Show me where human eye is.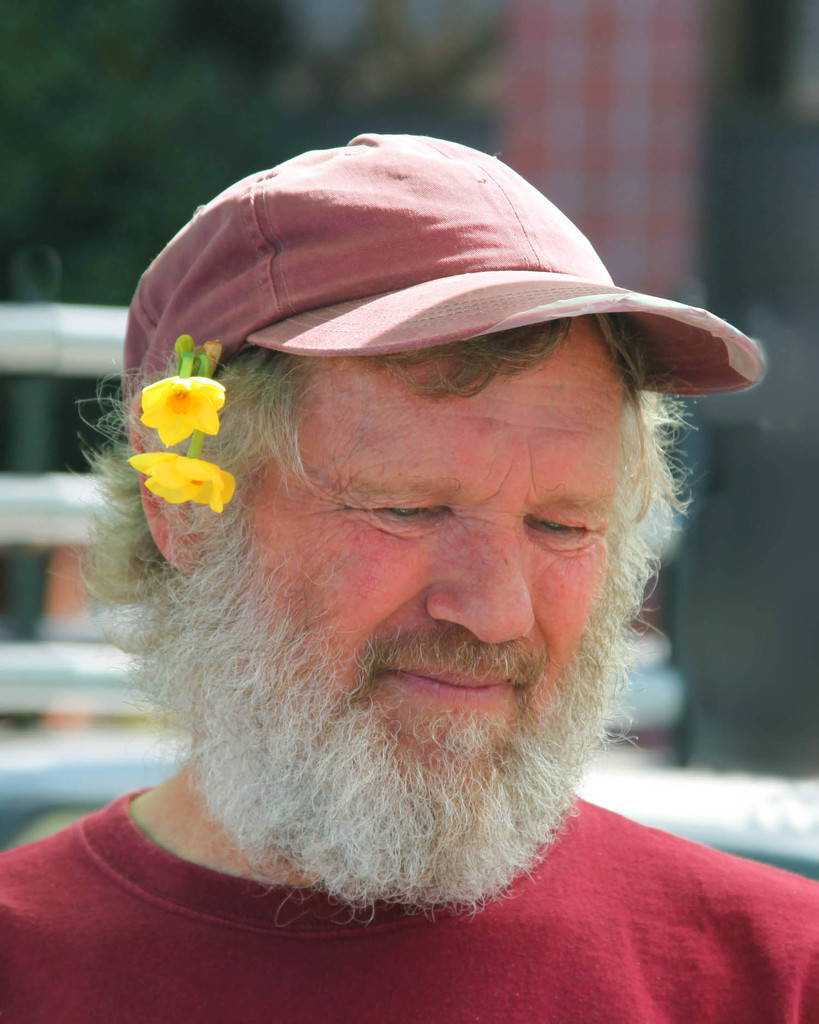
human eye is at {"left": 522, "top": 512, "right": 610, "bottom": 550}.
